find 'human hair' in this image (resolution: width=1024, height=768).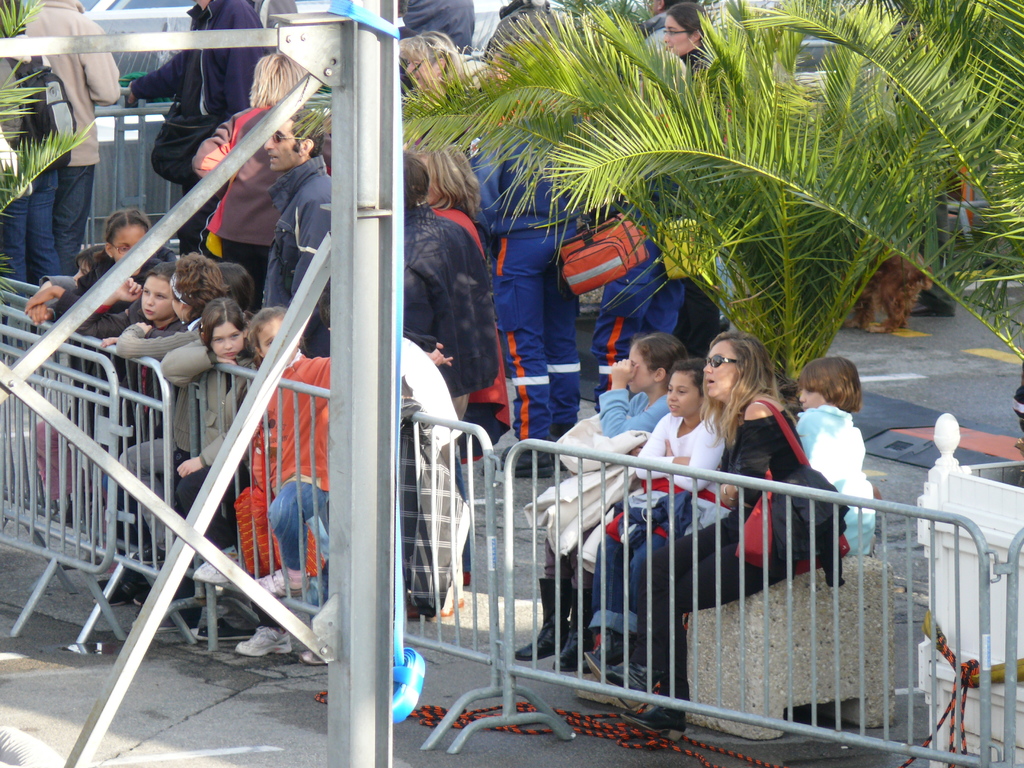
255,307,292,356.
